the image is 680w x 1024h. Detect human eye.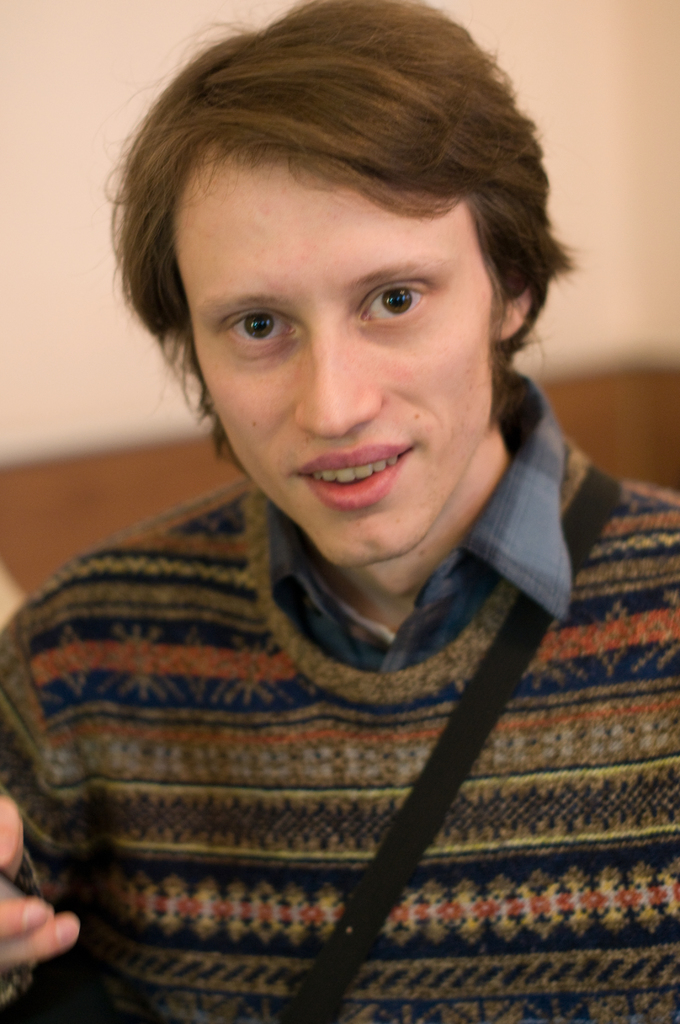
Detection: crop(220, 308, 308, 357).
